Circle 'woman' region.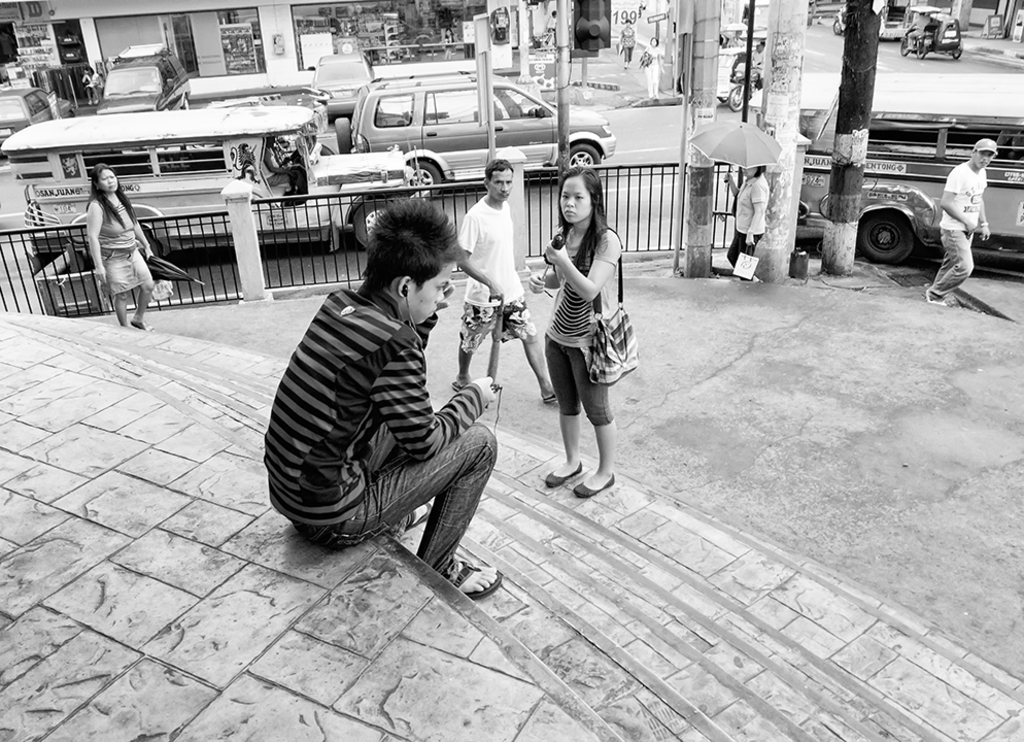
Region: left=78, top=65, right=103, bottom=107.
